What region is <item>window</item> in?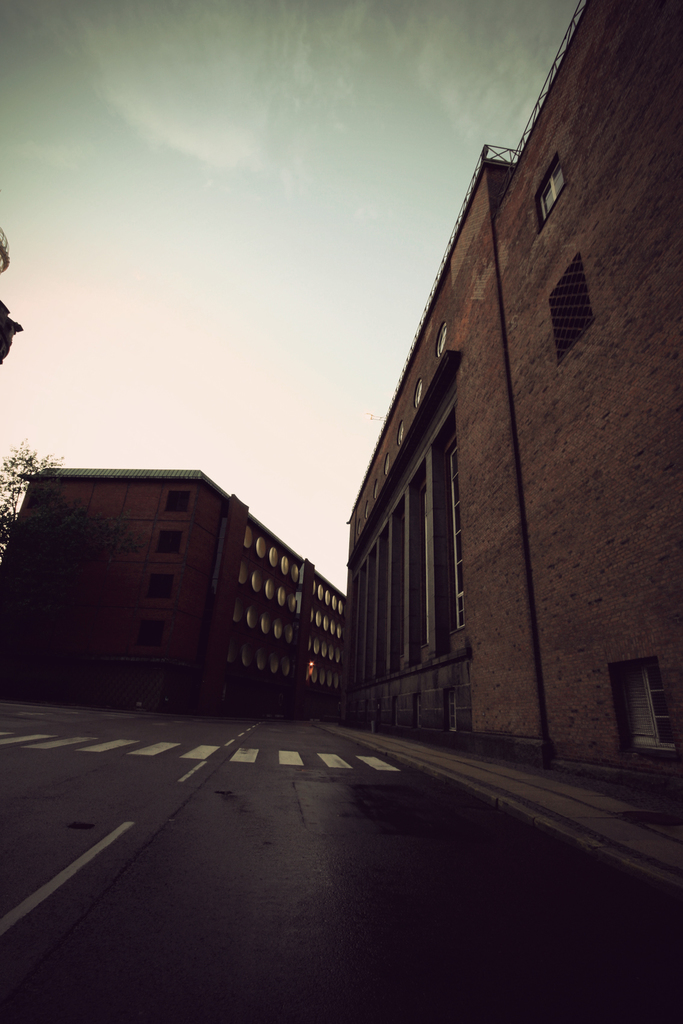
144/570/172/603.
